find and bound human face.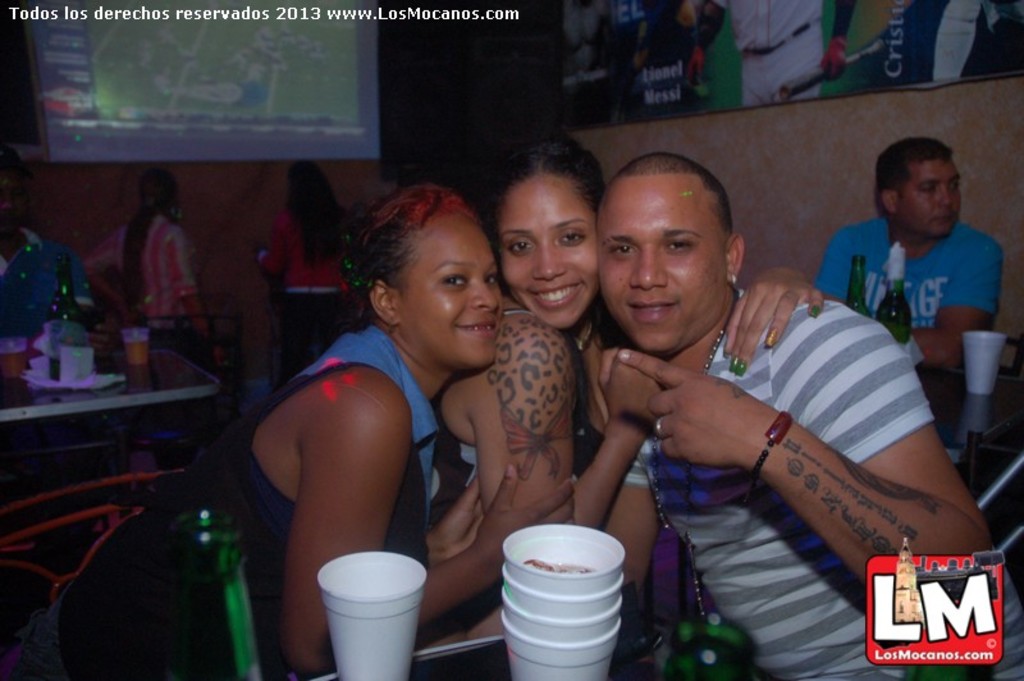
Bound: crop(895, 160, 963, 234).
